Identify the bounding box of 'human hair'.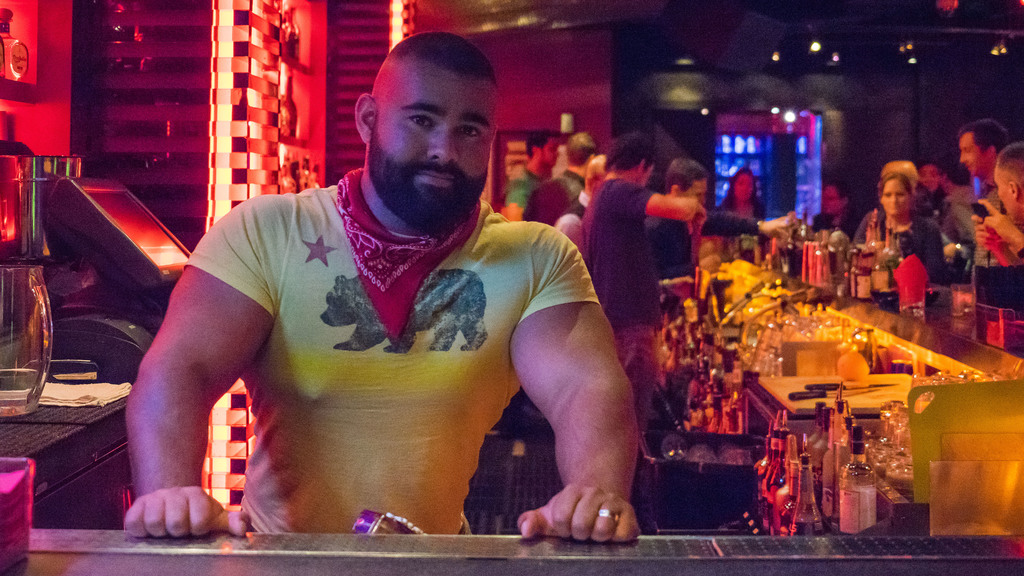
Rect(995, 138, 1023, 188).
